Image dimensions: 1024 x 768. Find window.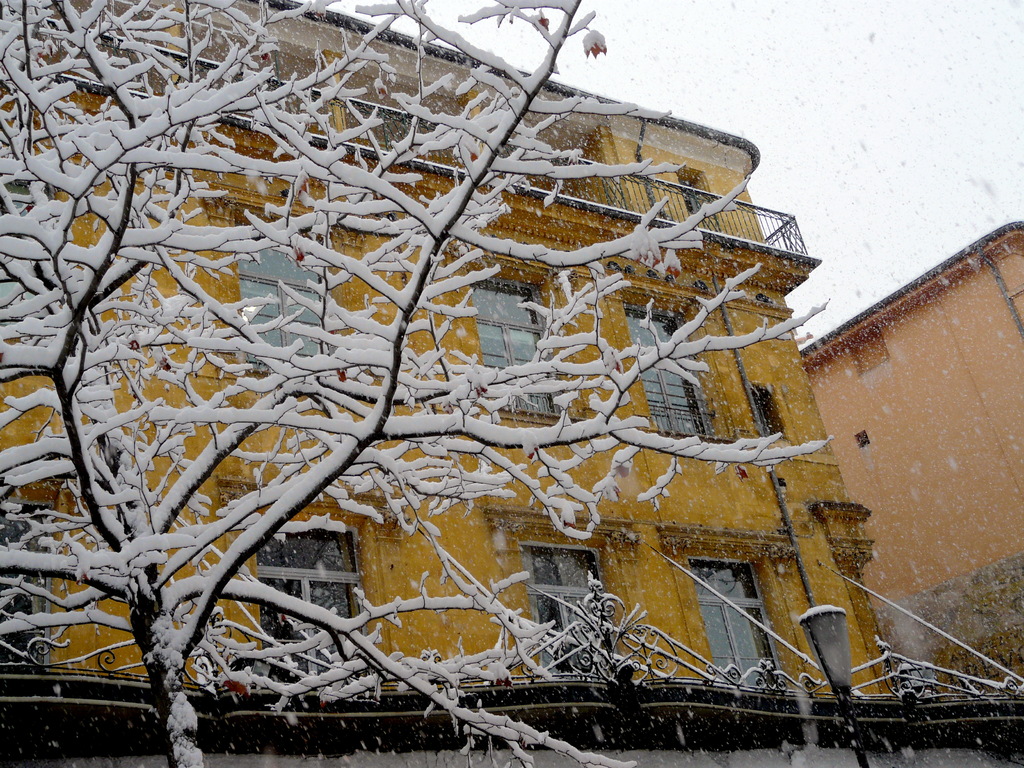
[0, 177, 56, 328].
